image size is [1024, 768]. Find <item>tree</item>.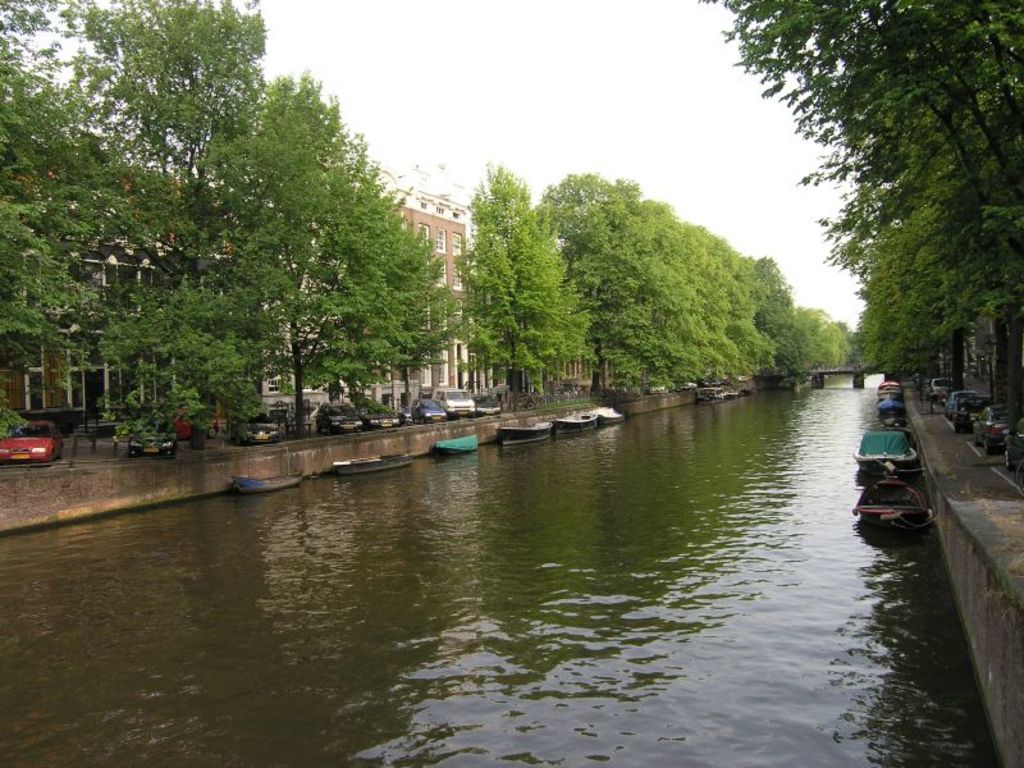
548,154,662,396.
